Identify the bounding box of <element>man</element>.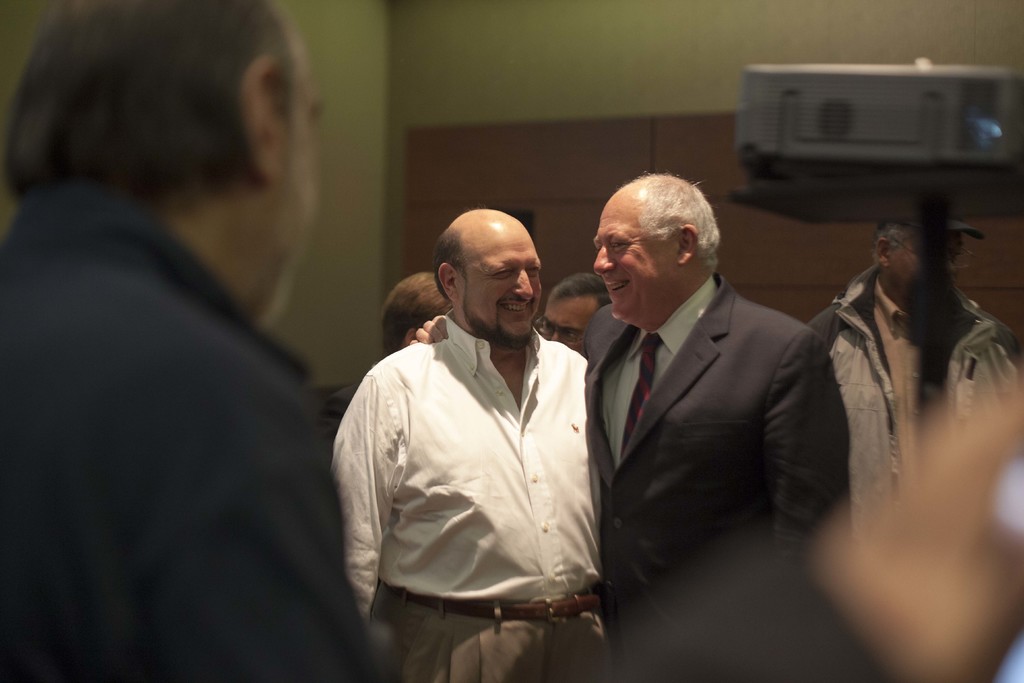
<box>0,0,1023,682</box>.
